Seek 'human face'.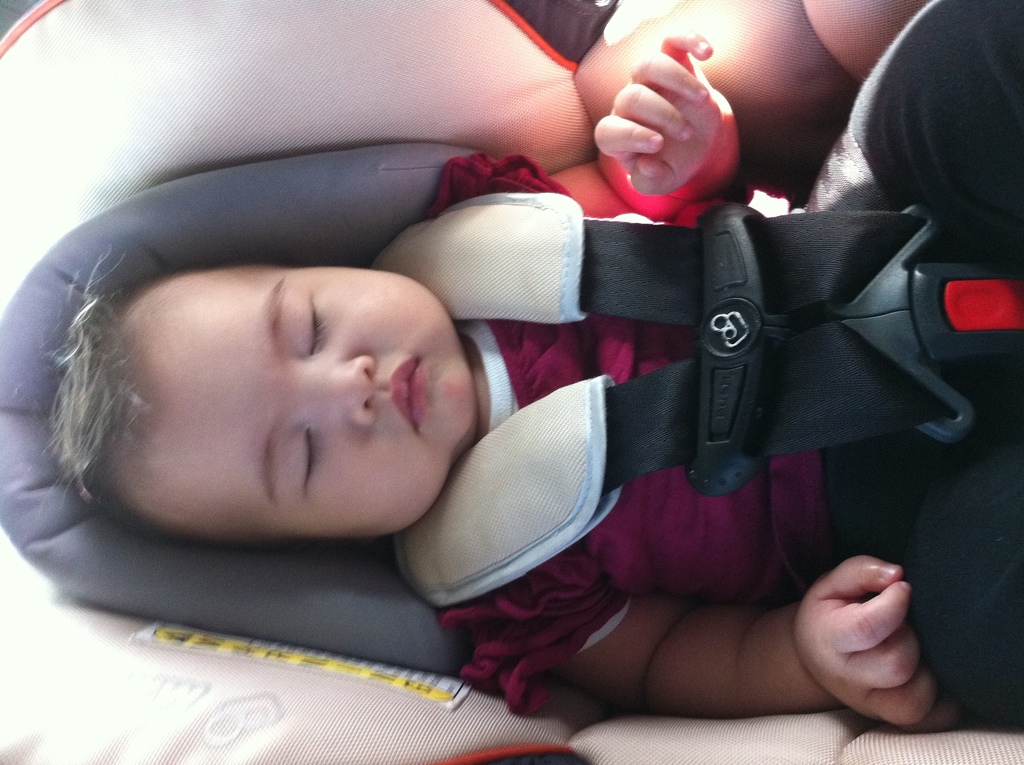
125:263:474:540.
